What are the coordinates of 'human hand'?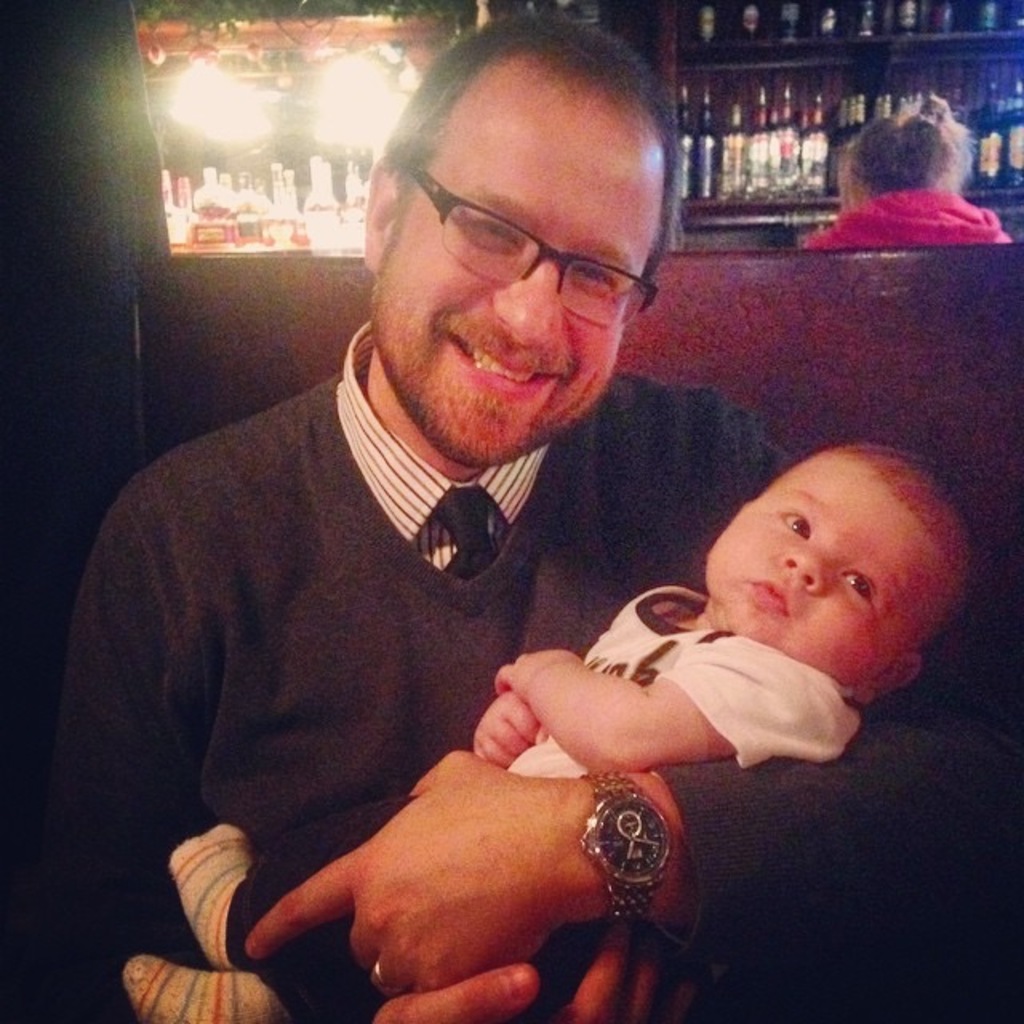
Rect(373, 922, 698, 1022).
